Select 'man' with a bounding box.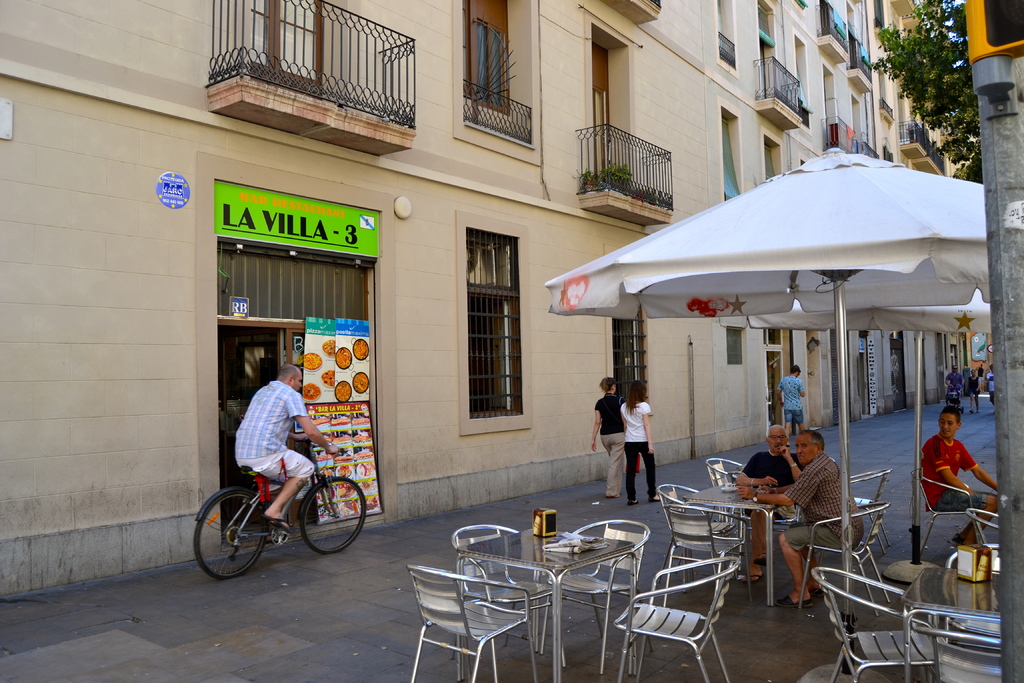
<region>770, 432, 874, 612</region>.
